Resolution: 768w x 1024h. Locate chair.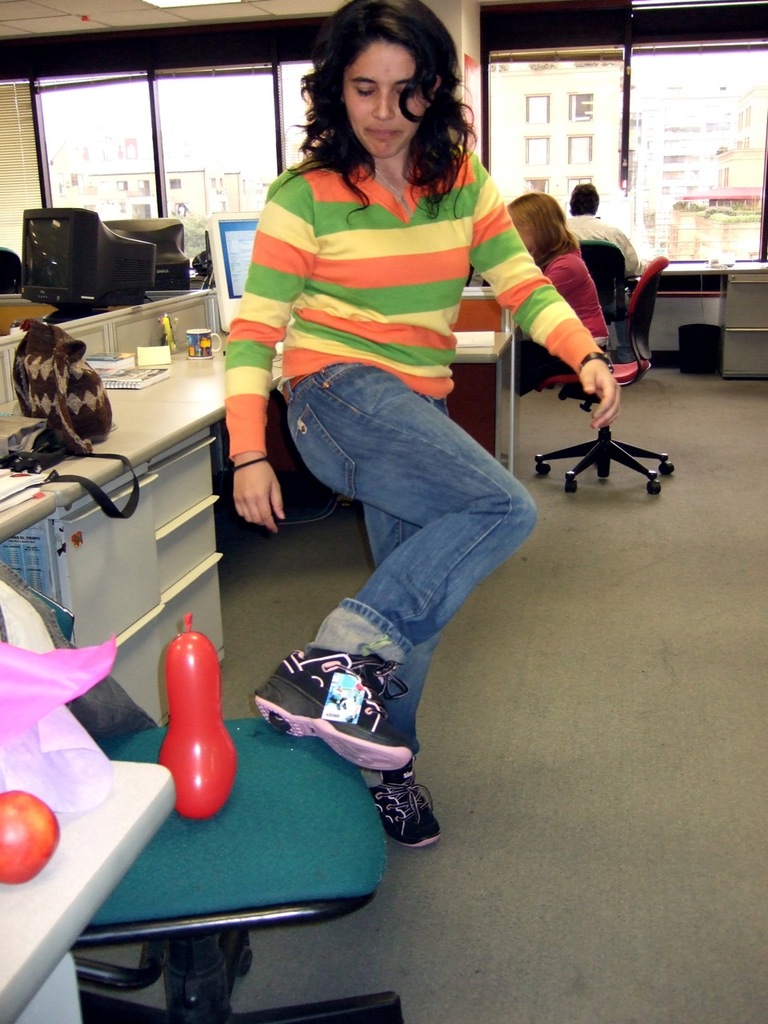
l=0, t=241, r=22, b=292.
